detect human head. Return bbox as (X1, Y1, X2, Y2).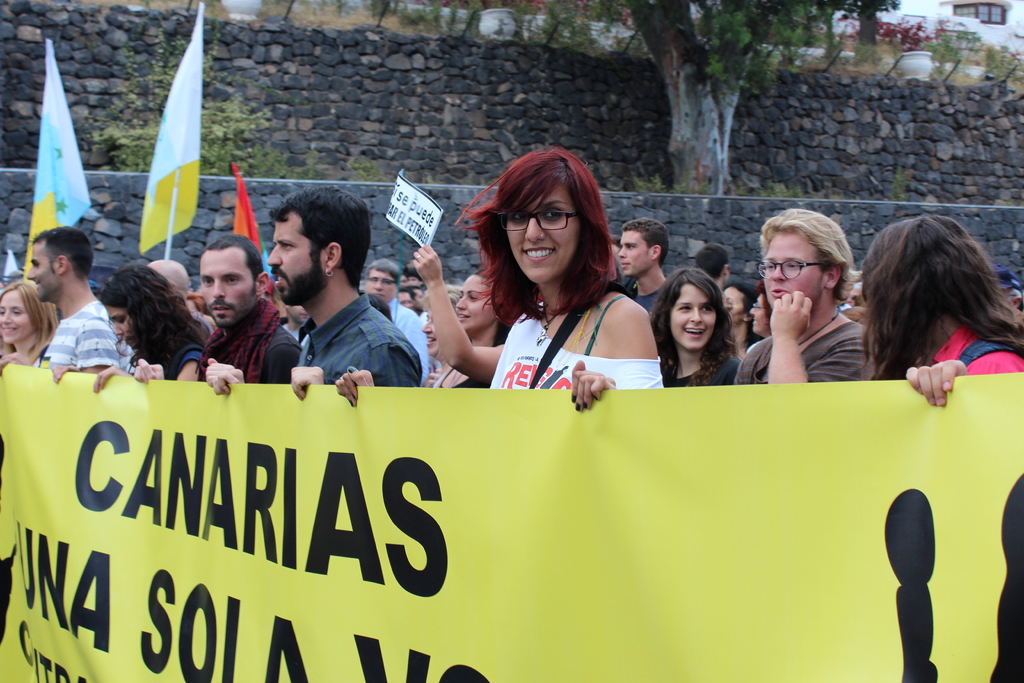
(456, 272, 500, 333).
